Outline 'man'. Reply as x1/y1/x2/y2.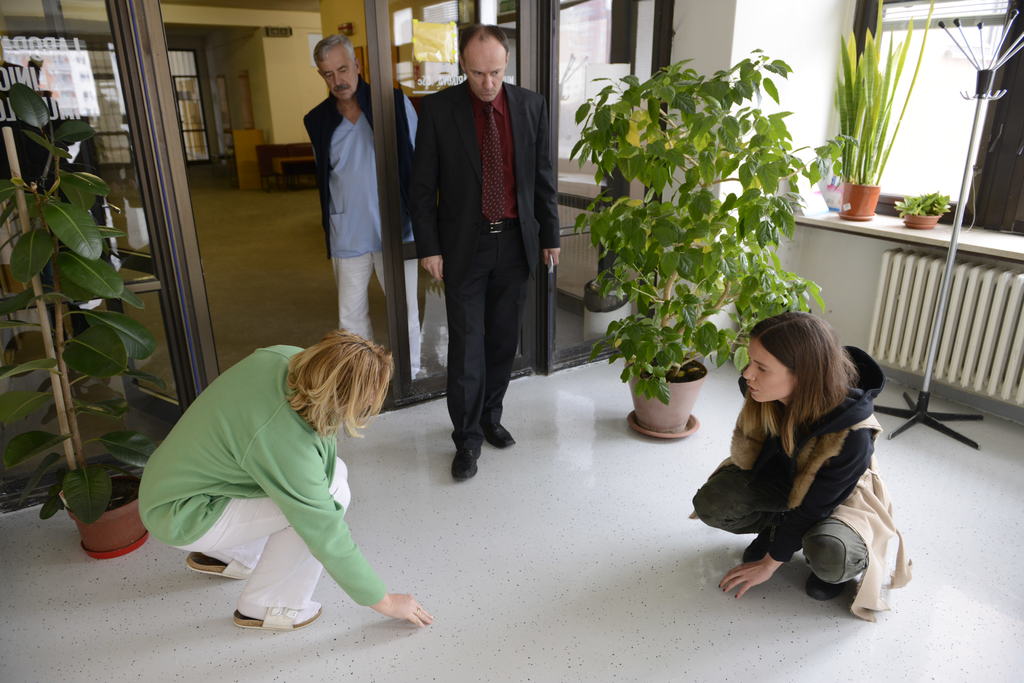
301/30/426/396.
